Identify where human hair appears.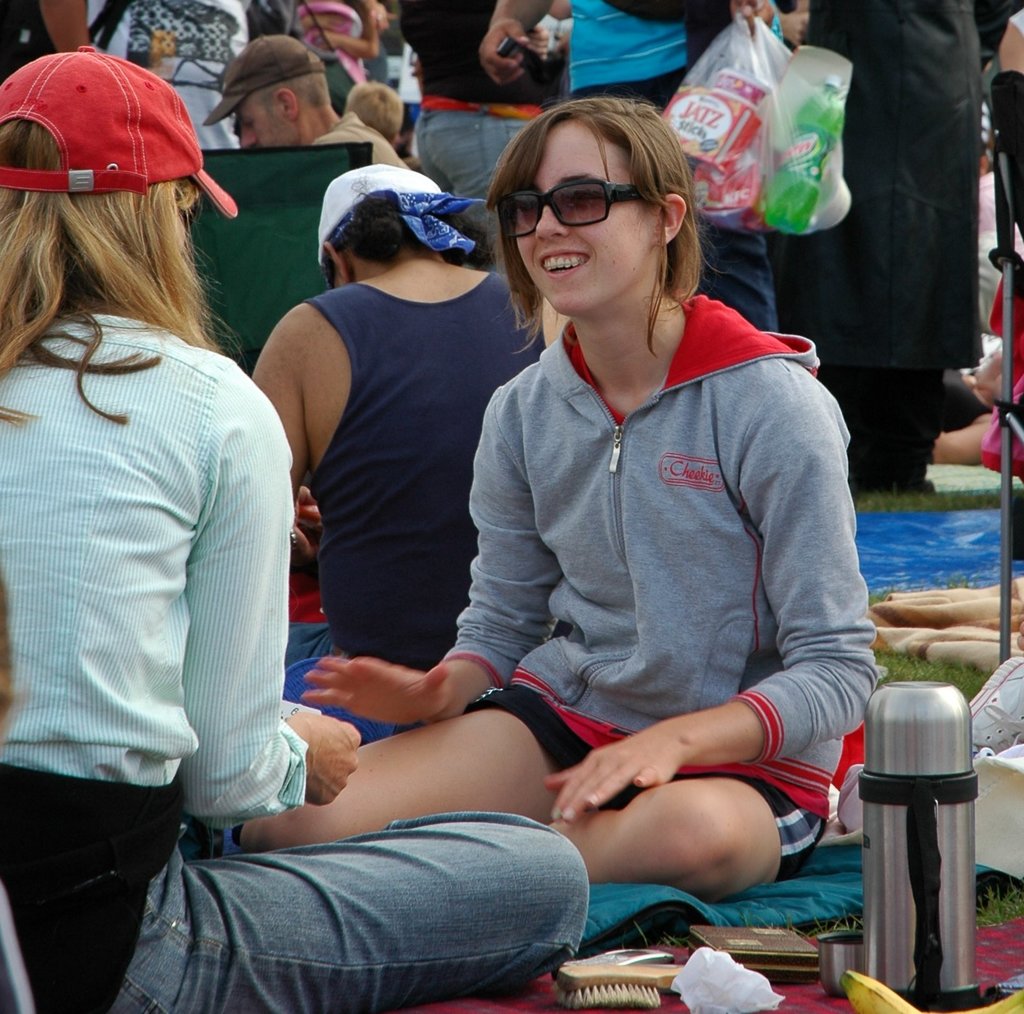
Appears at <bbox>478, 90, 688, 341</bbox>.
